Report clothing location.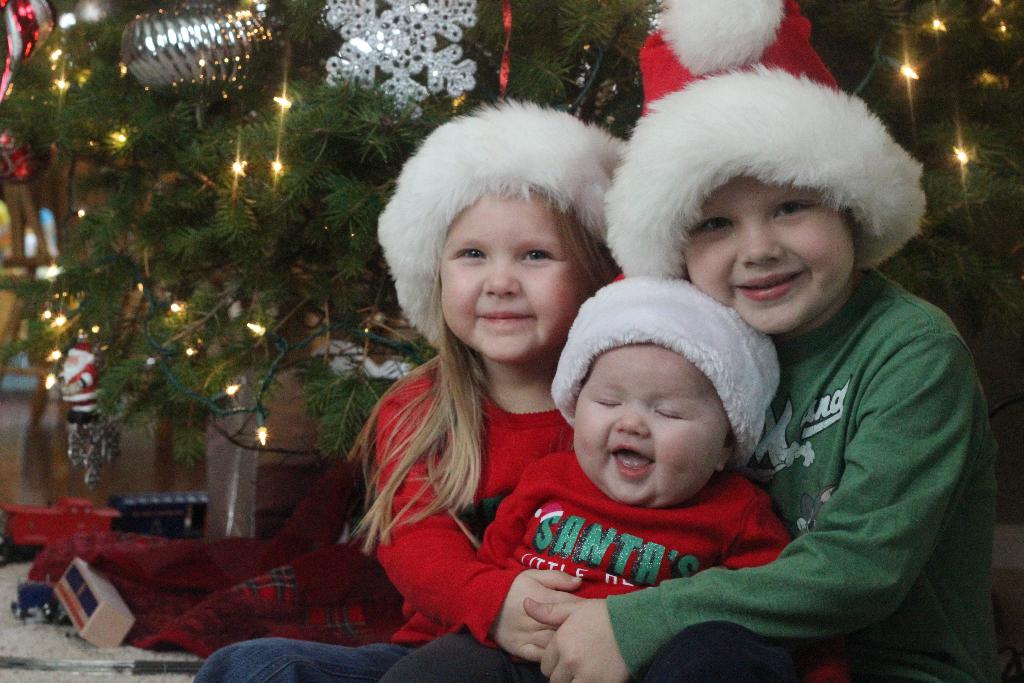
Report: <region>188, 363, 573, 682</region>.
